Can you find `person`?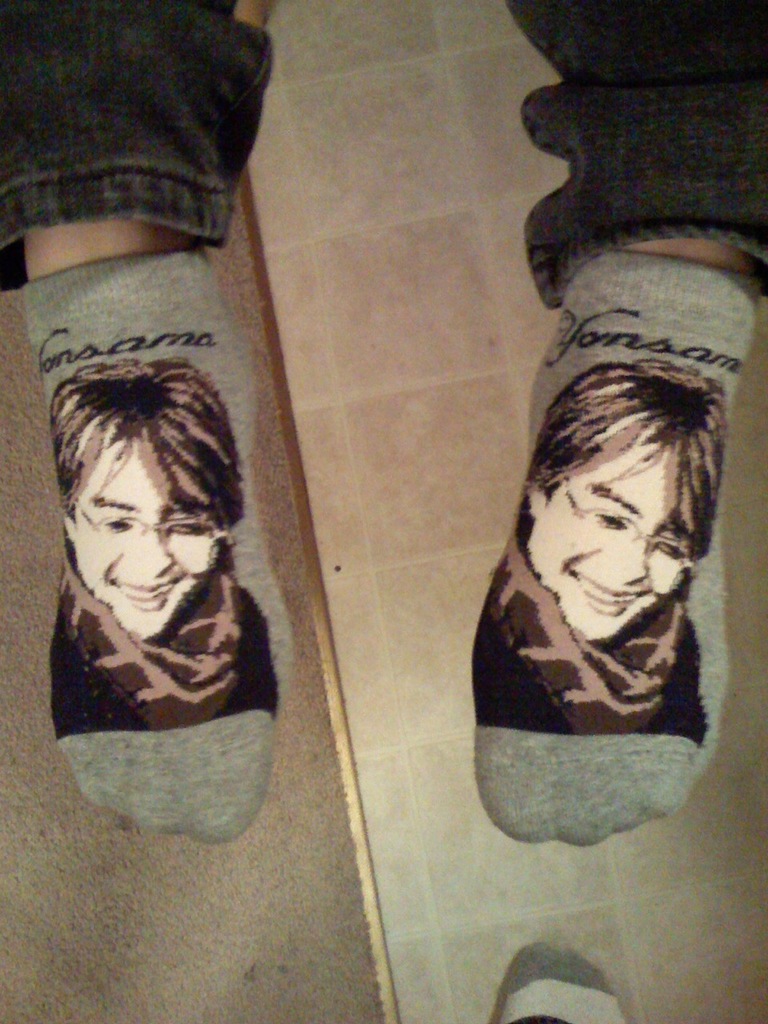
Yes, bounding box: 34, 317, 288, 846.
